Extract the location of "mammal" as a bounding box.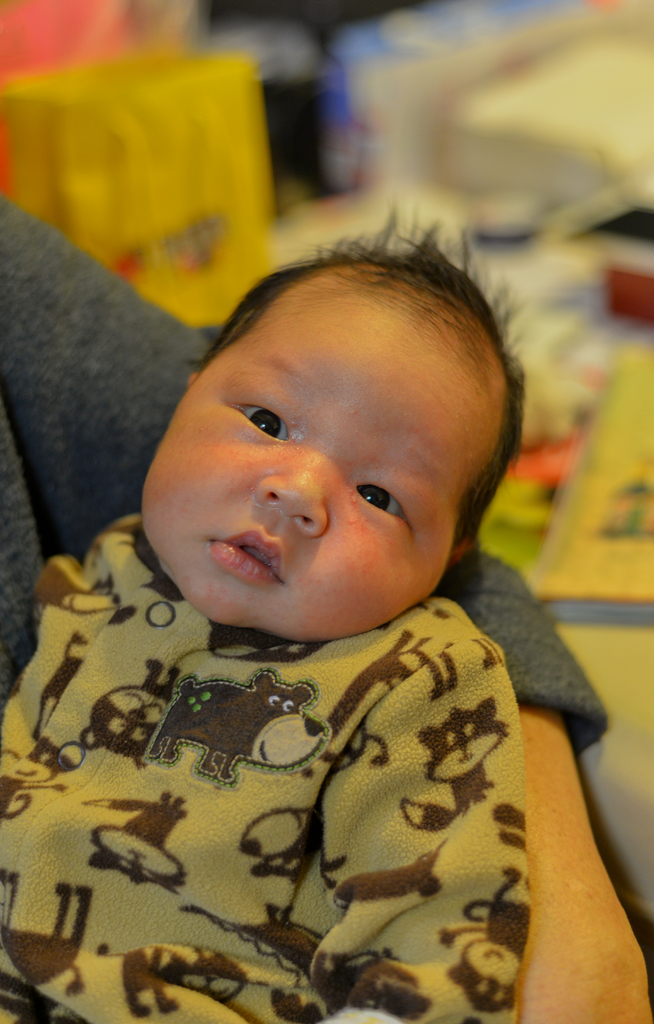
<bbox>0, 189, 653, 1023</bbox>.
